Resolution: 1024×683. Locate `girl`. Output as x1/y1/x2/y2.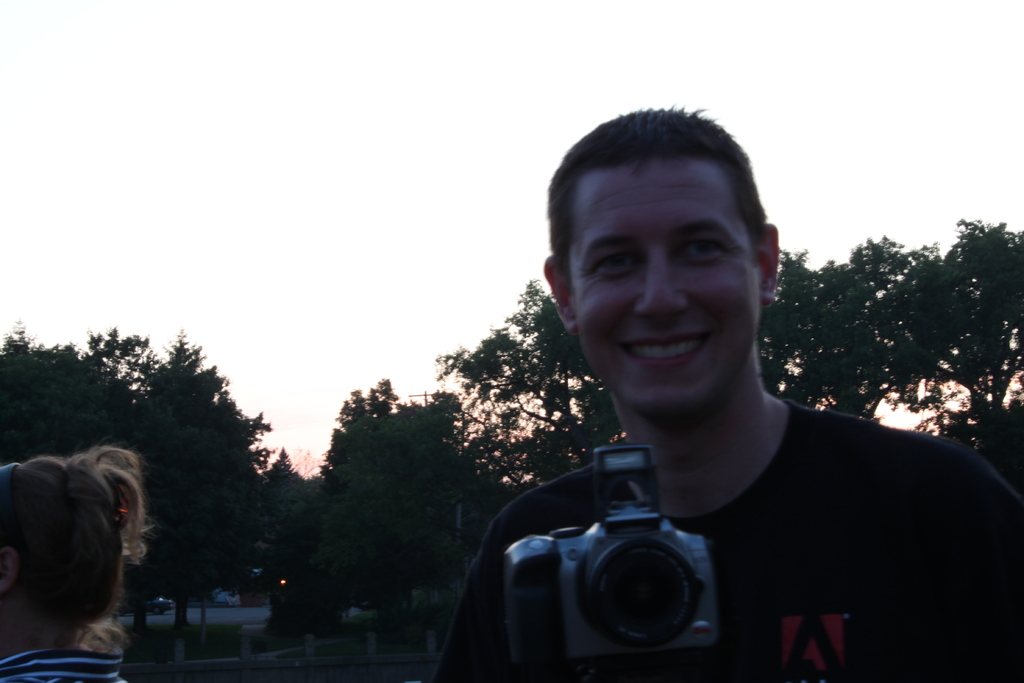
0/439/161/682.
